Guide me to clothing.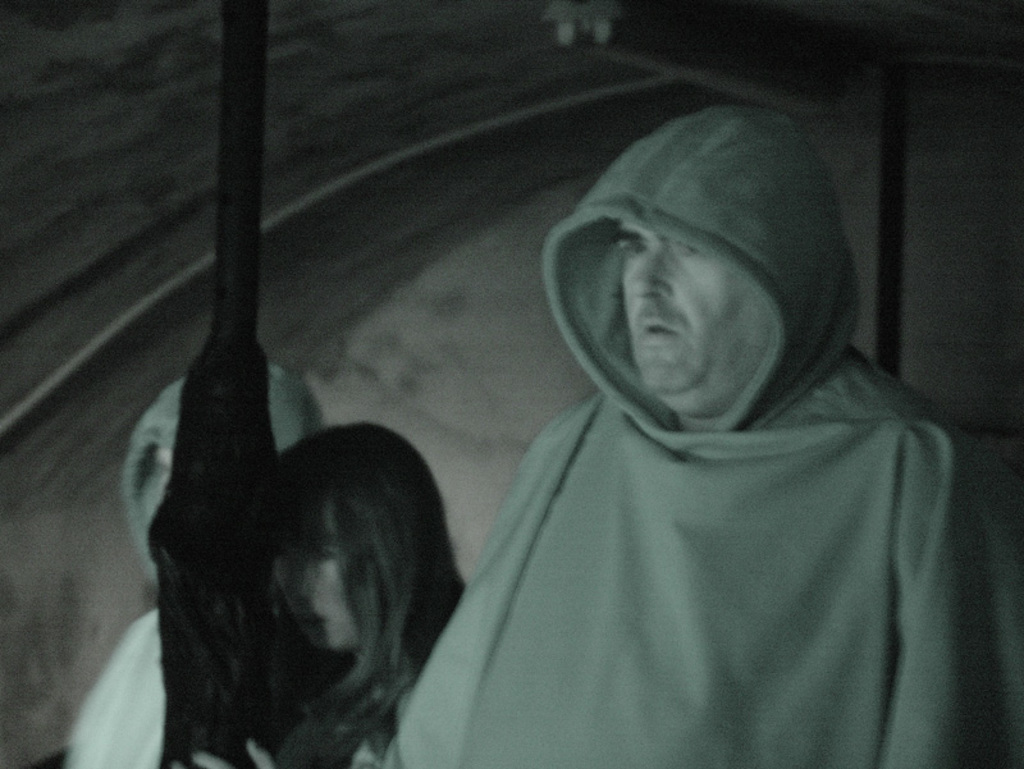
Guidance: Rect(364, 93, 1018, 768).
